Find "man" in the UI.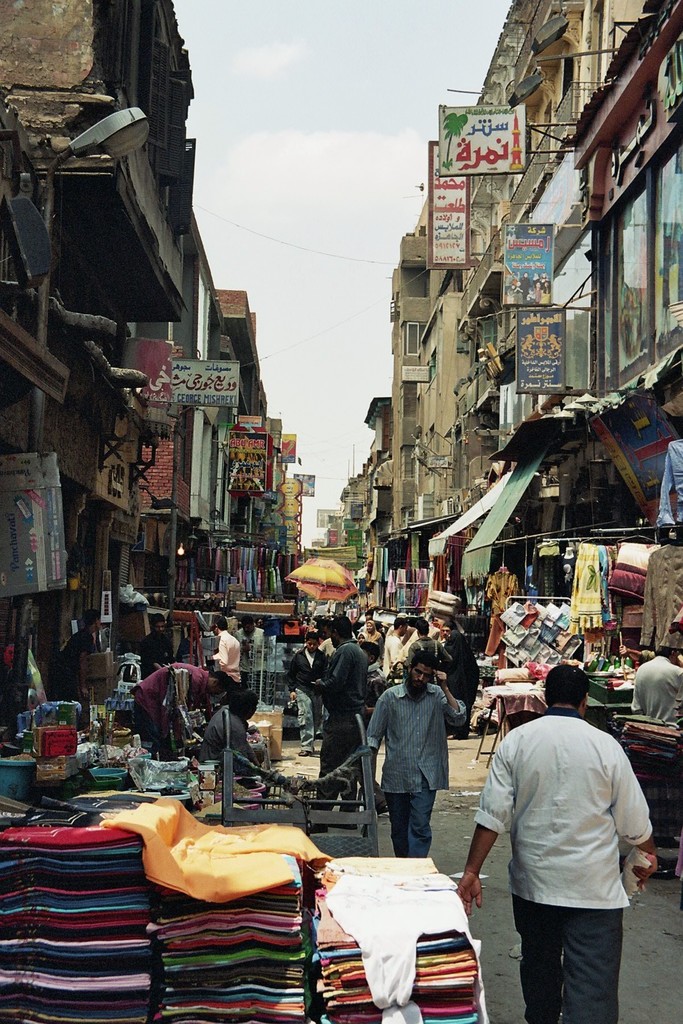
UI element at box(133, 612, 175, 682).
